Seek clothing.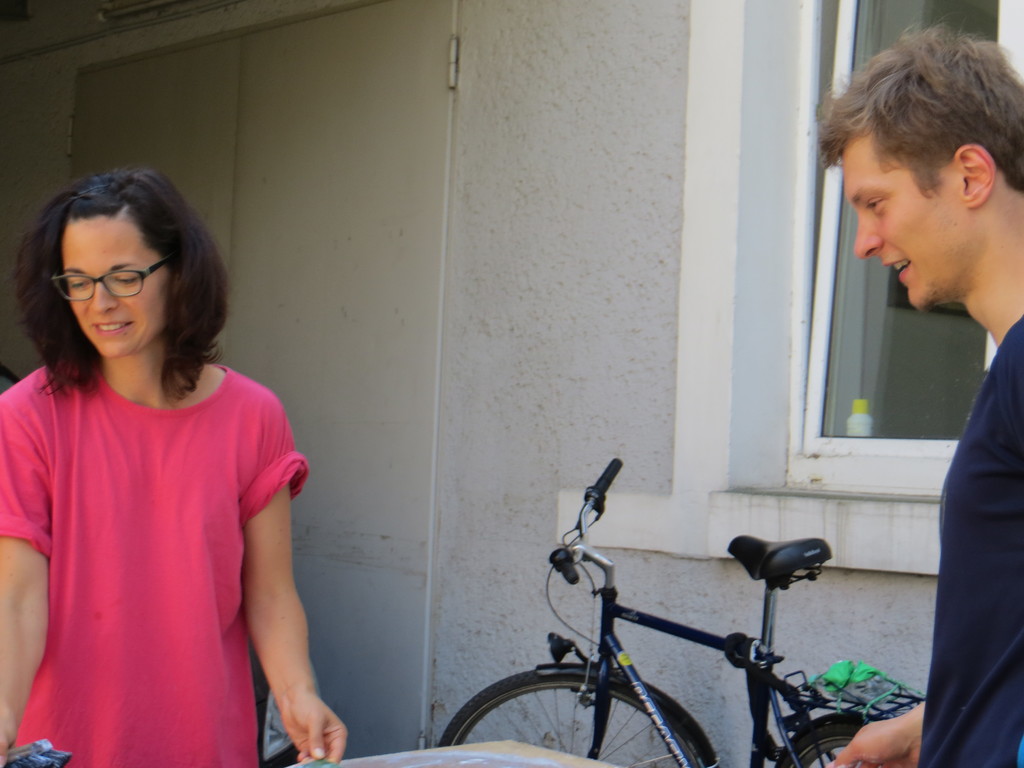
(x1=918, y1=316, x2=1023, y2=767).
